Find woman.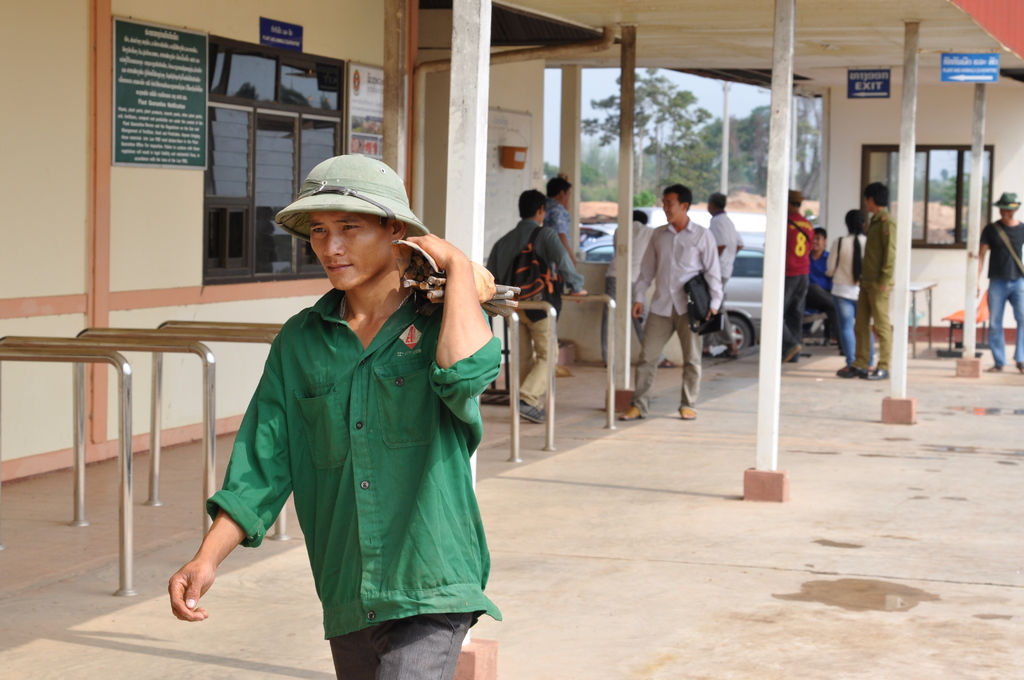
bbox(821, 202, 867, 370).
